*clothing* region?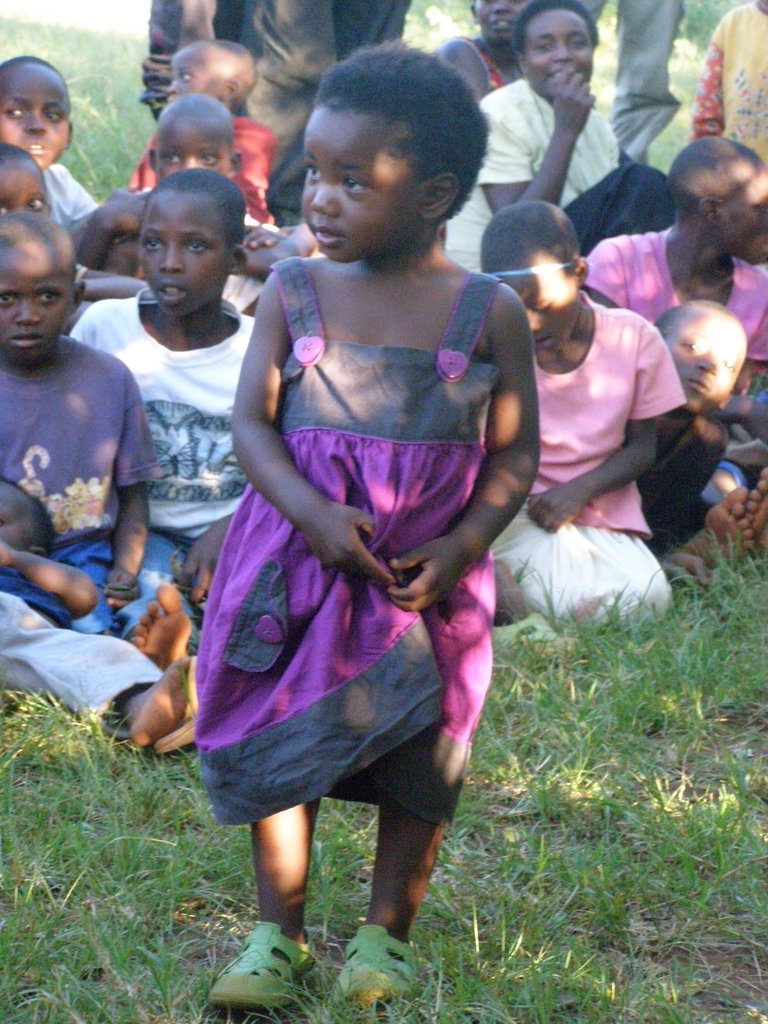
<box>688,0,767,161</box>
